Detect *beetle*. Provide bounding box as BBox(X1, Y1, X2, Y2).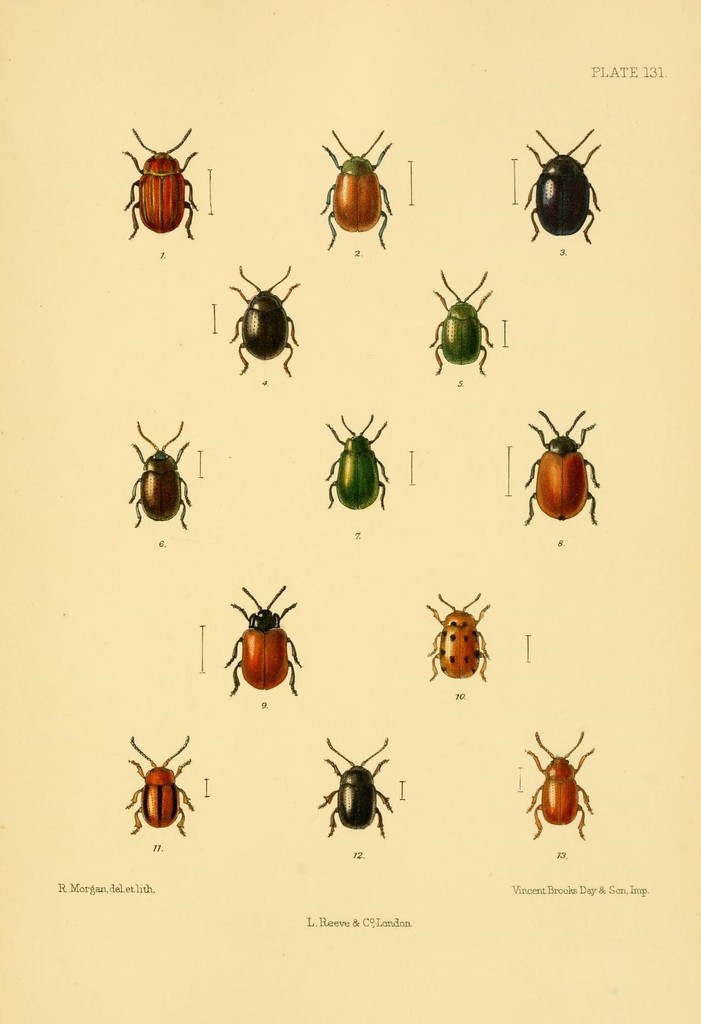
BBox(430, 598, 494, 680).
